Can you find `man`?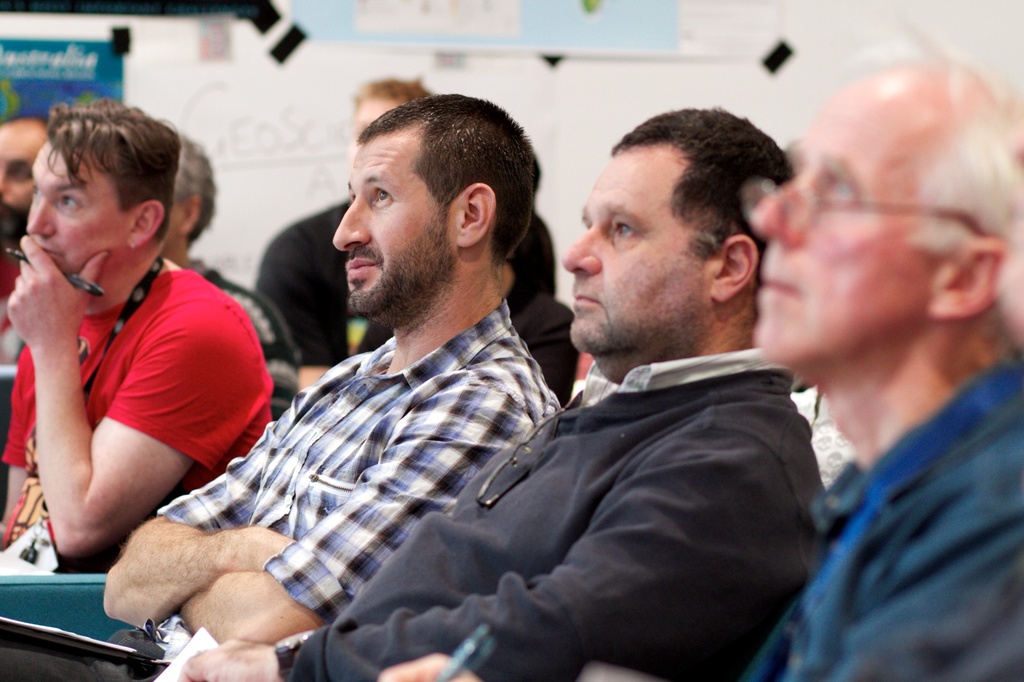
Yes, bounding box: <region>185, 107, 830, 681</region>.
